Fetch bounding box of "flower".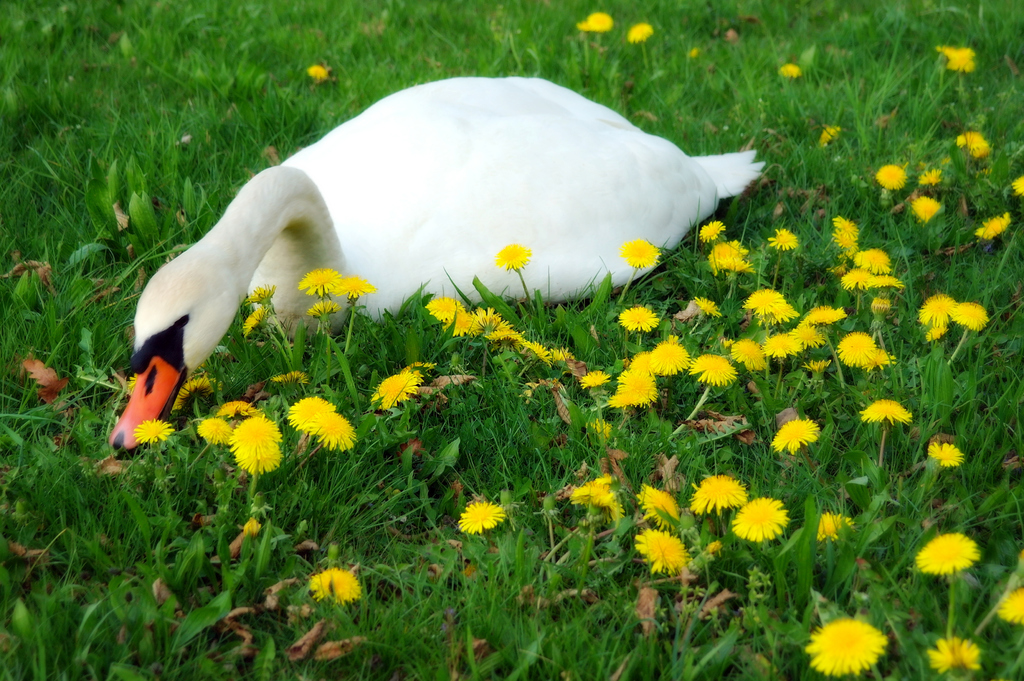
Bbox: <bbox>335, 268, 378, 303</bbox>.
